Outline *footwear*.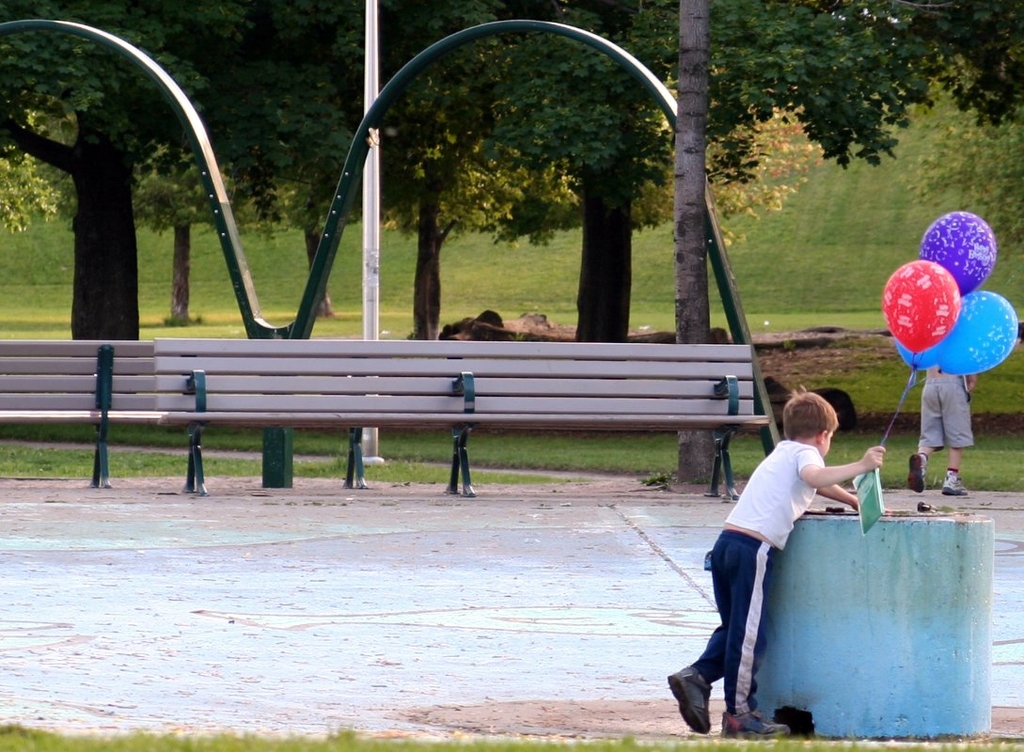
Outline: [x1=908, y1=453, x2=930, y2=493].
